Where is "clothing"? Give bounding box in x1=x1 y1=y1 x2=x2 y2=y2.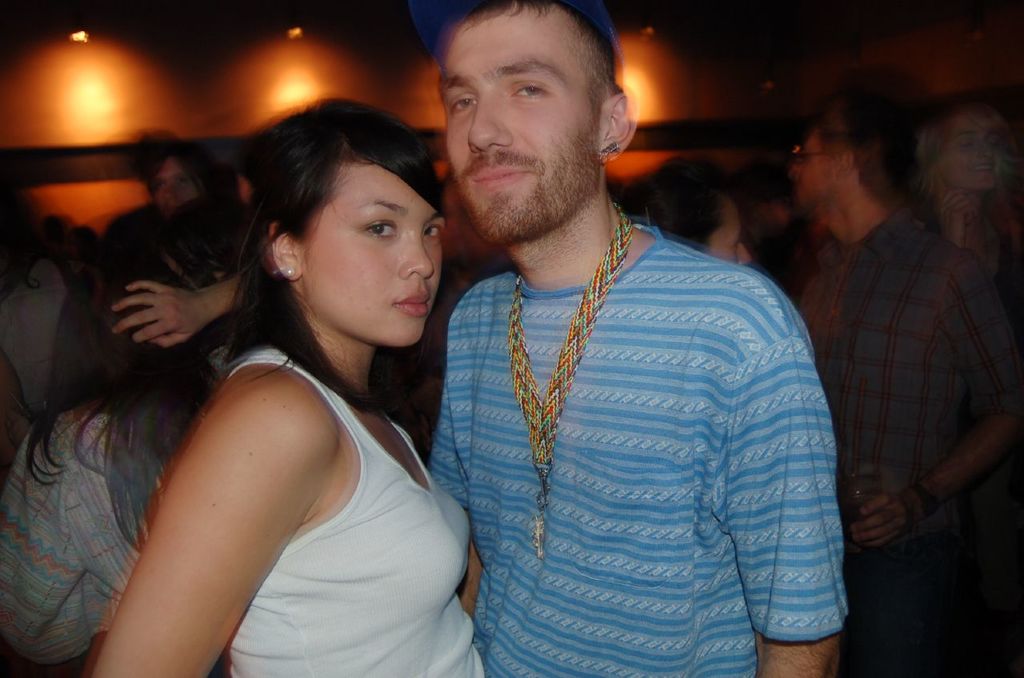
x1=416 y1=176 x2=846 y2=677.
